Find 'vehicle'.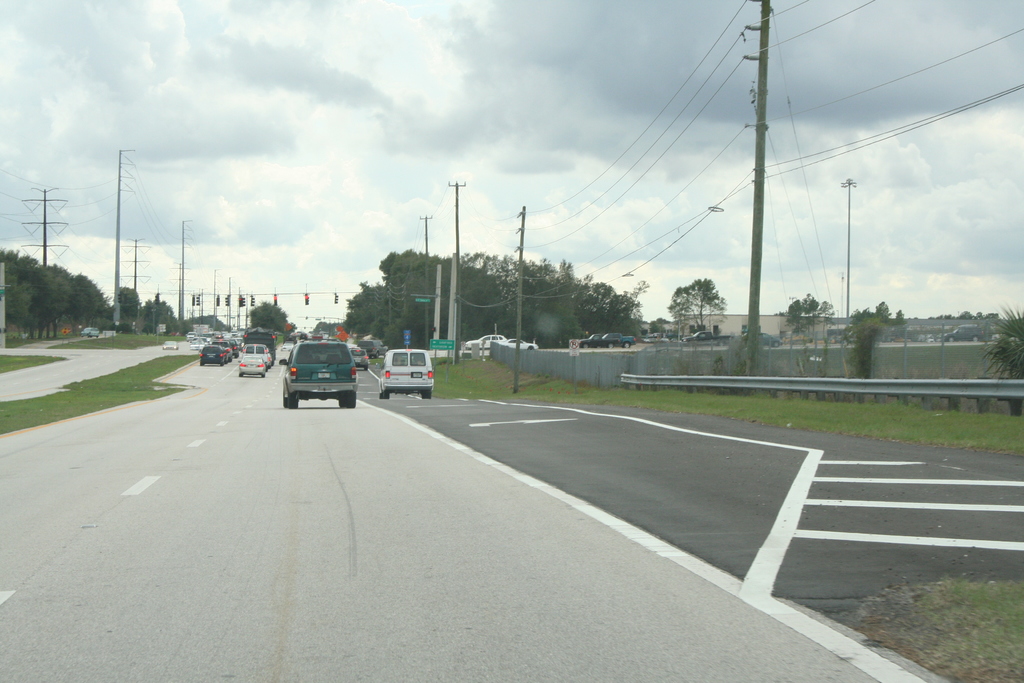
bbox=[79, 325, 99, 337].
